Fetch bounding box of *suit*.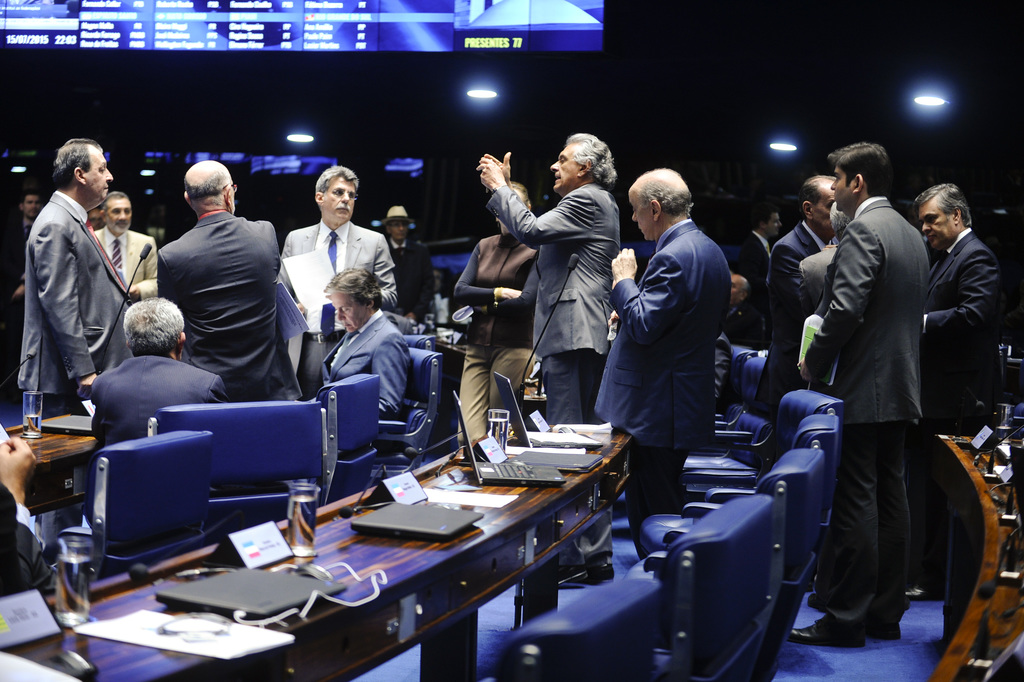
Bbox: 11,499,53,594.
